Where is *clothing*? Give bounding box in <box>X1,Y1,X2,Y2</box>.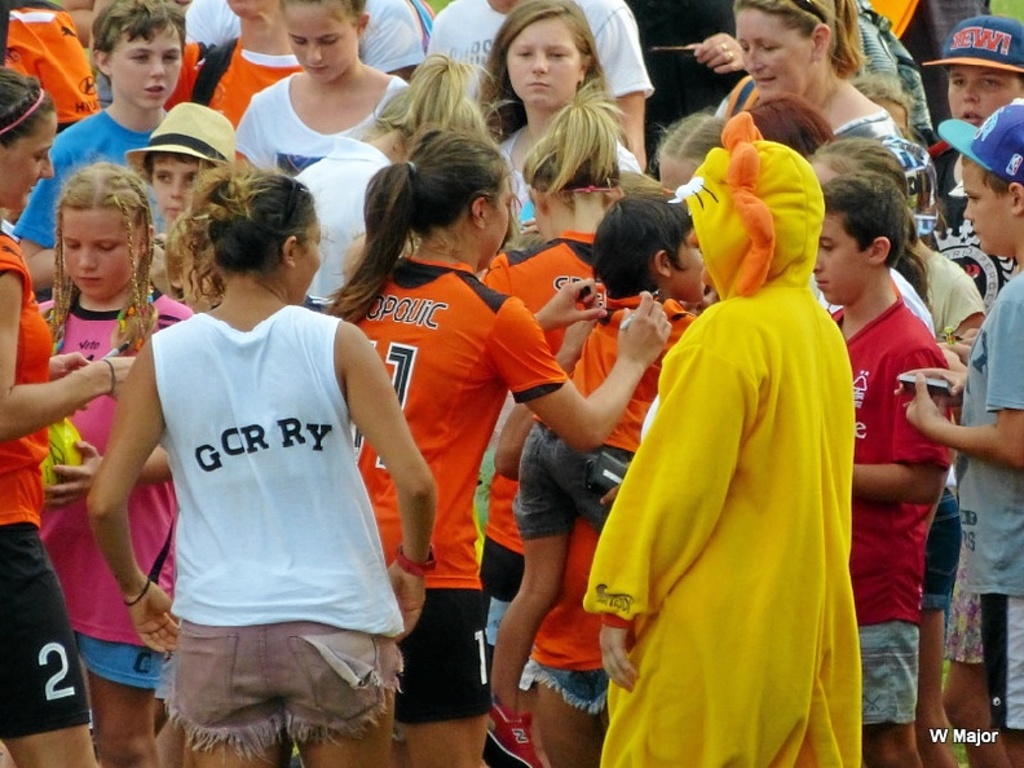
<box>478,215,590,455</box>.
